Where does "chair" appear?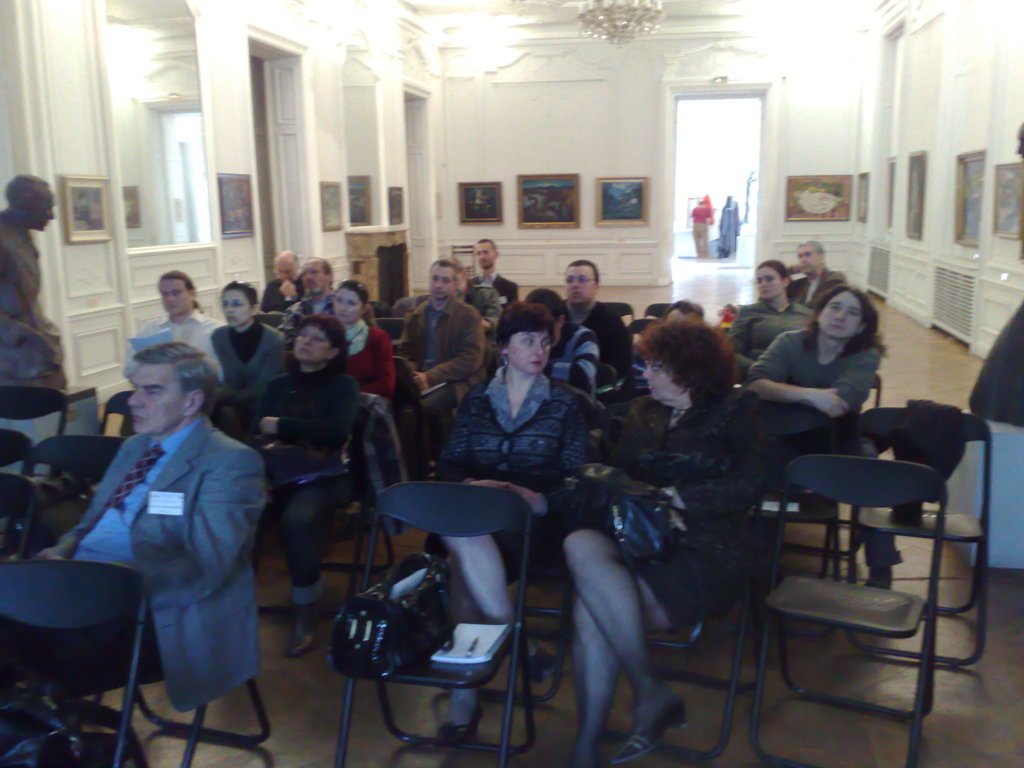
Appears at 863:369:884:408.
